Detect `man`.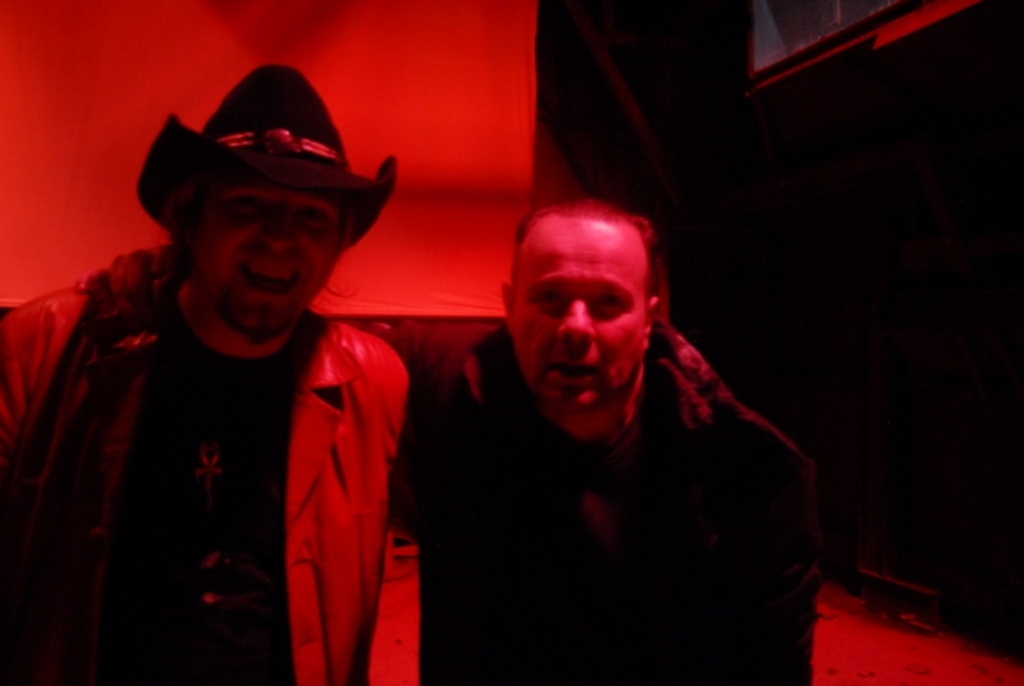
Detected at (385, 197, 818, 685).
